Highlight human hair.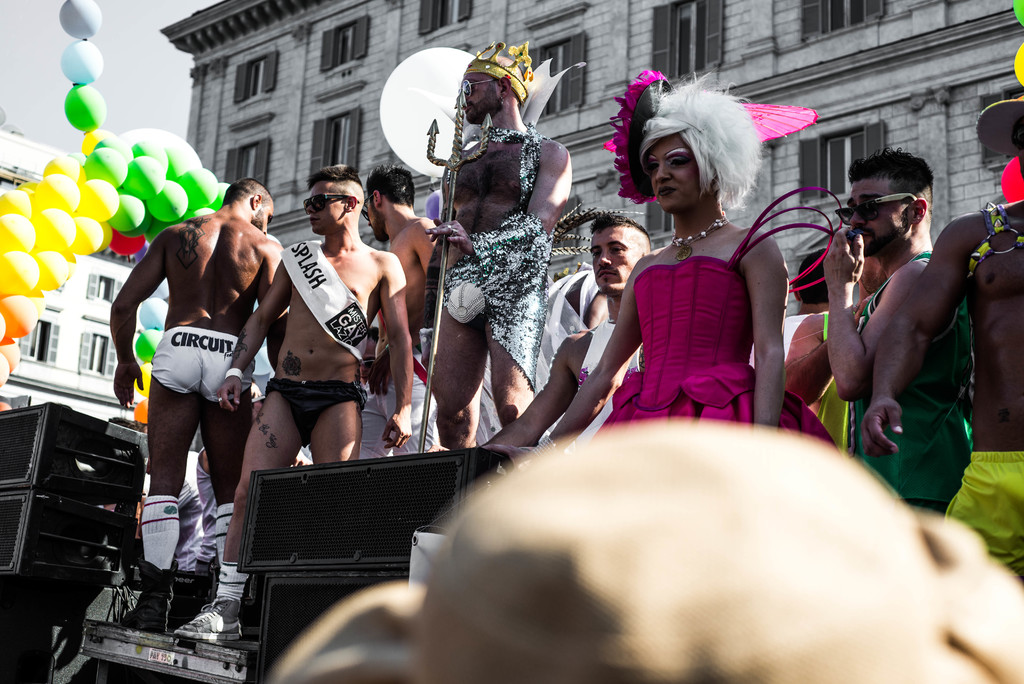
Highlighted region: detection(305, 165, 362, 186).
